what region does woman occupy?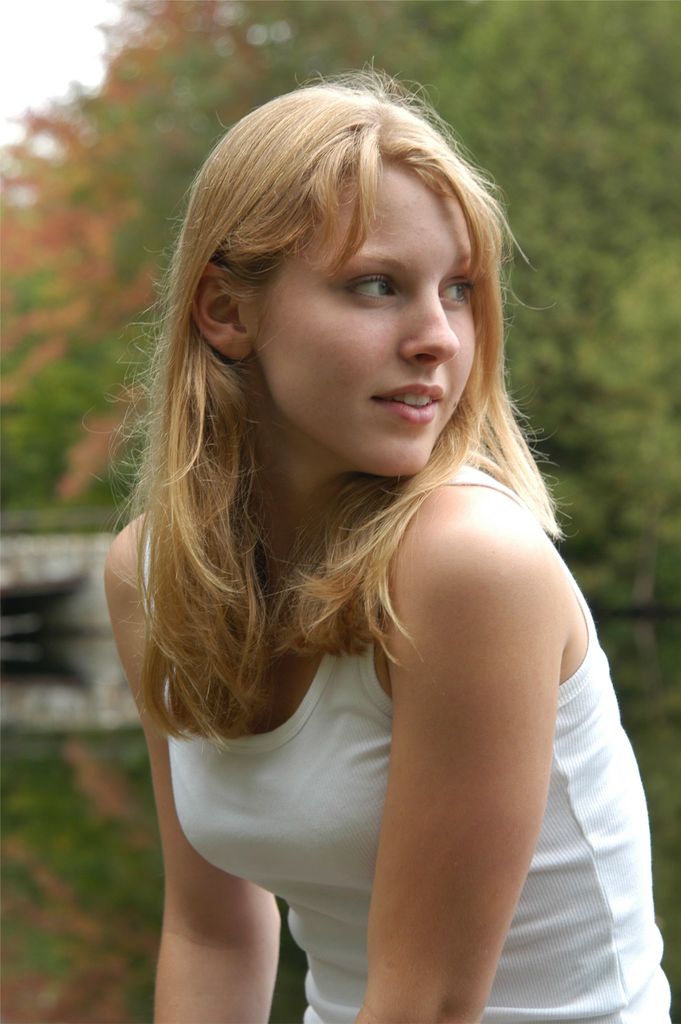
(x1=105, y1=55, x2=680, y2=1023).
